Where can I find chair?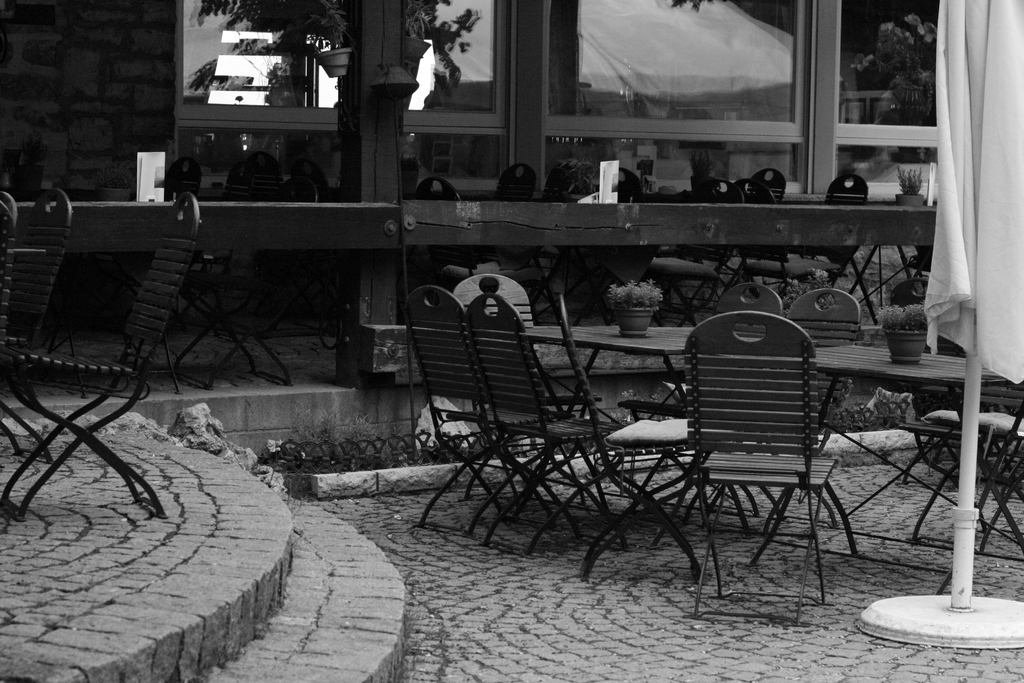
You can find it at <bbox>676, 306, 849, 586</bbox>.
